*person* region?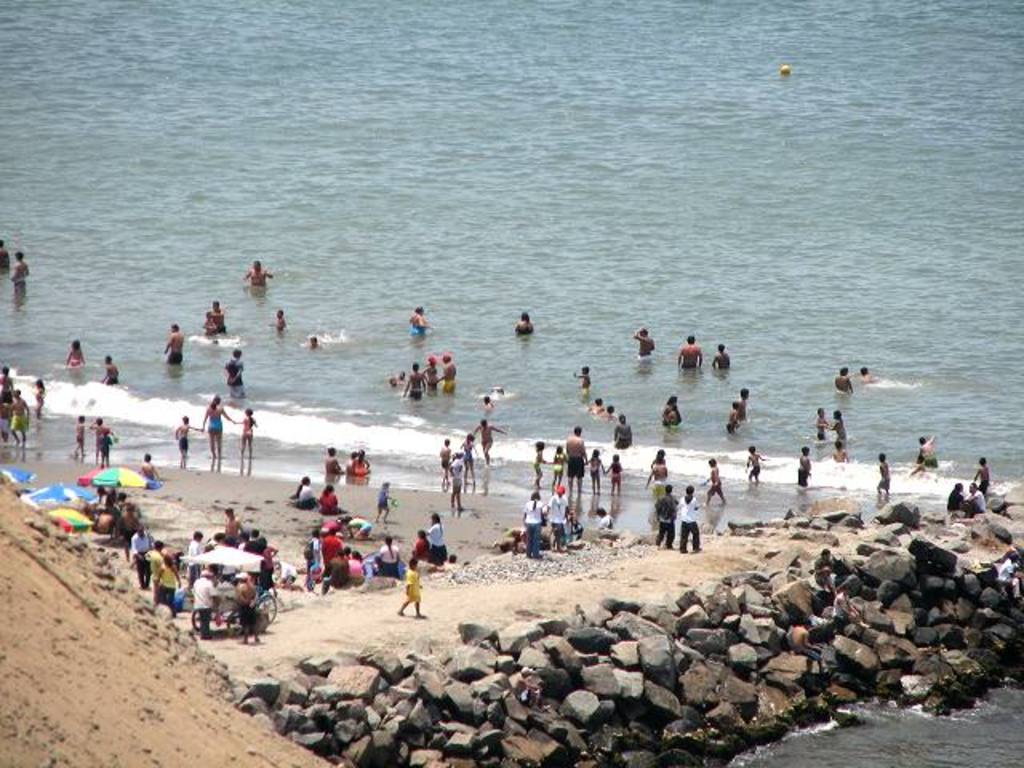
detection(571, 362, 594, 400)
